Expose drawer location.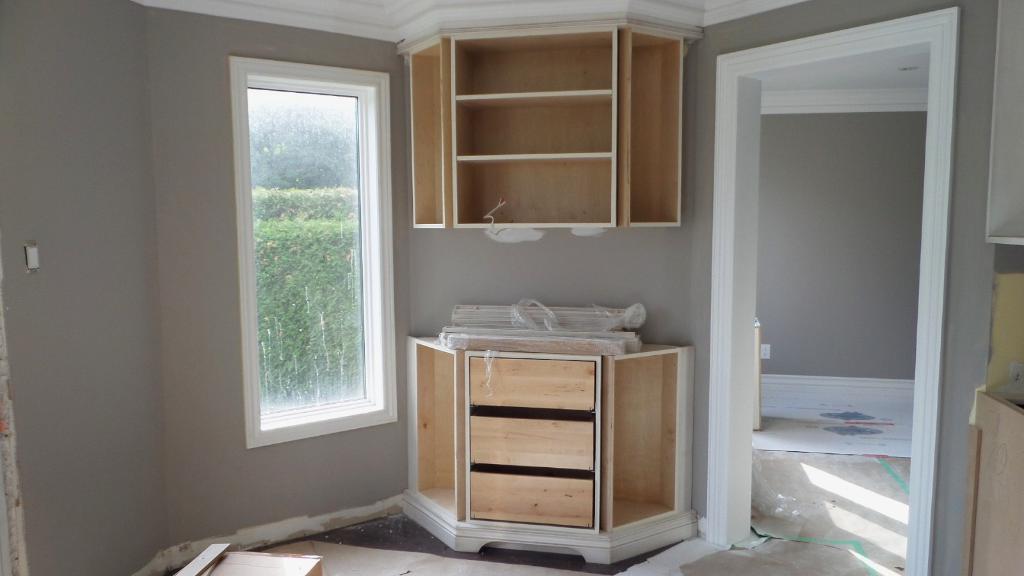
Exposed at Rect(470, 415, 594, 468).
